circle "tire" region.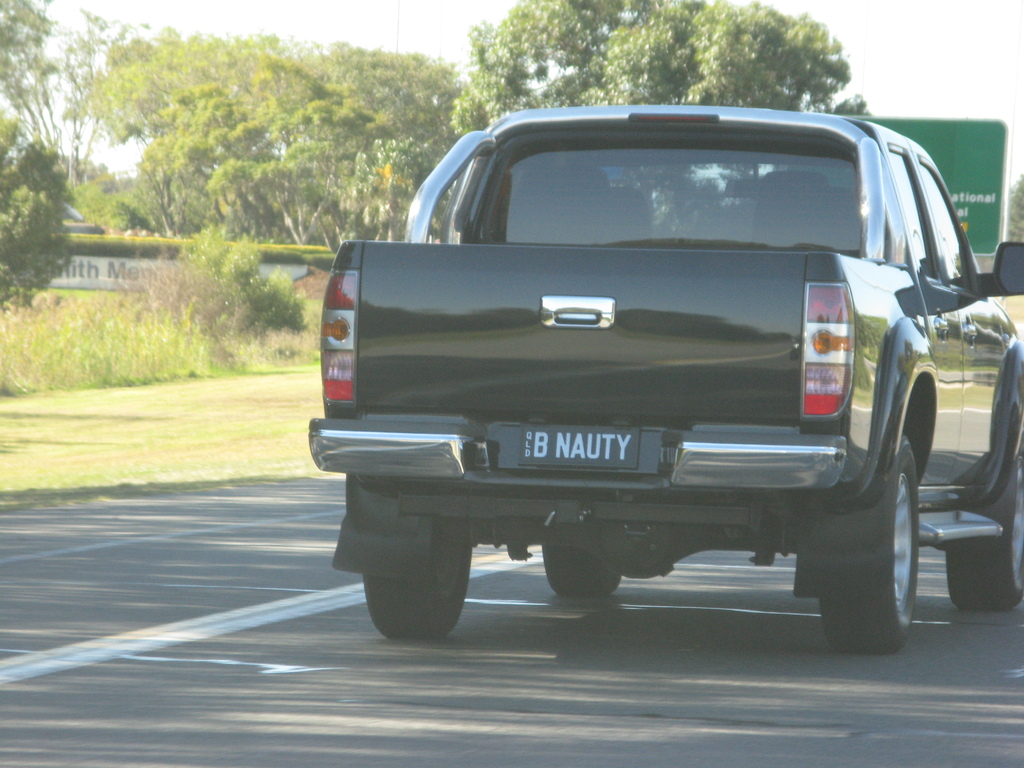
Region: pyautogui.locateOnScreen(361, 516, 470, 639).
